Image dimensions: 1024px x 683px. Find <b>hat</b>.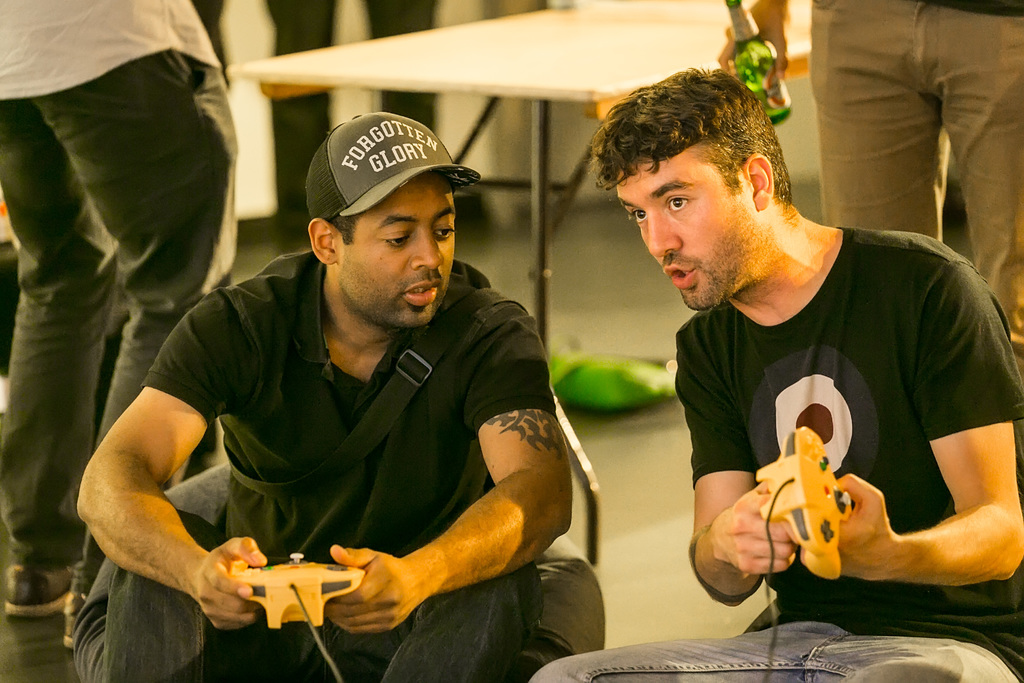
bbox(303, 110, 483, 236).
